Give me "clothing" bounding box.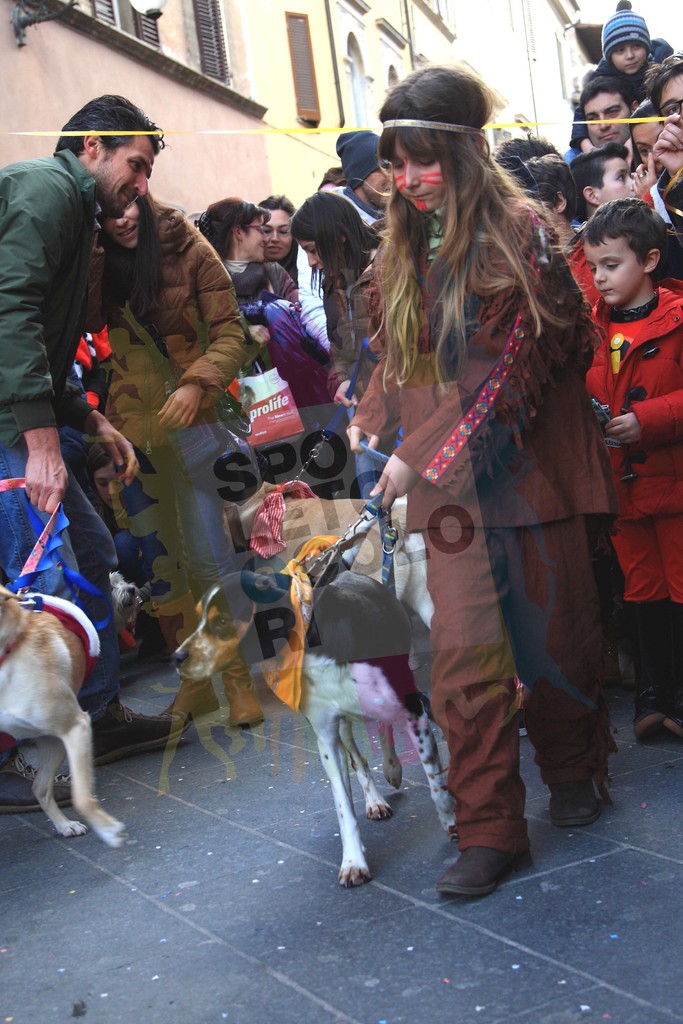
582:281:682:711.
